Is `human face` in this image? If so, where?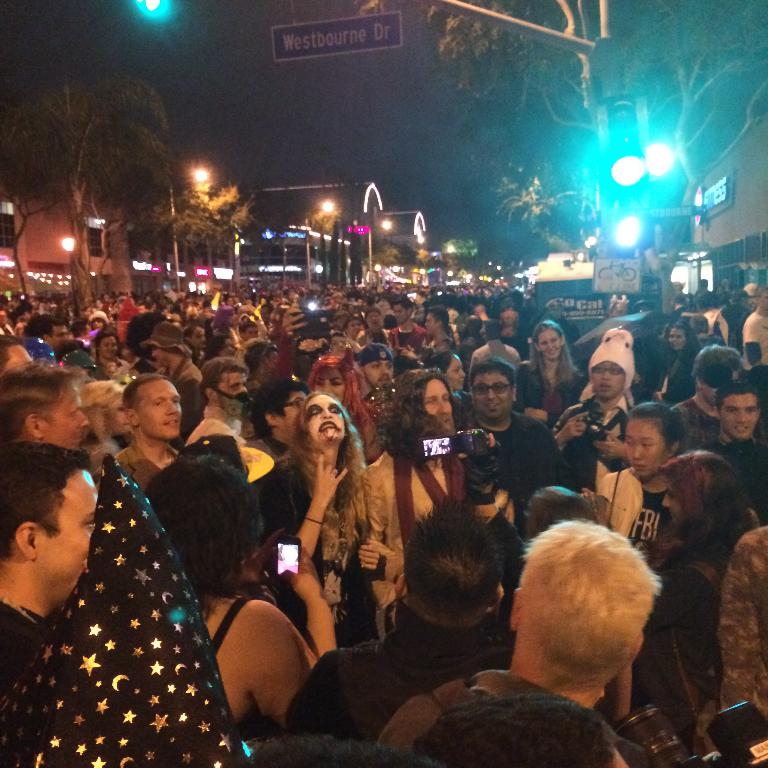
Yes, at bbox=(140, 381, 181, 440).
